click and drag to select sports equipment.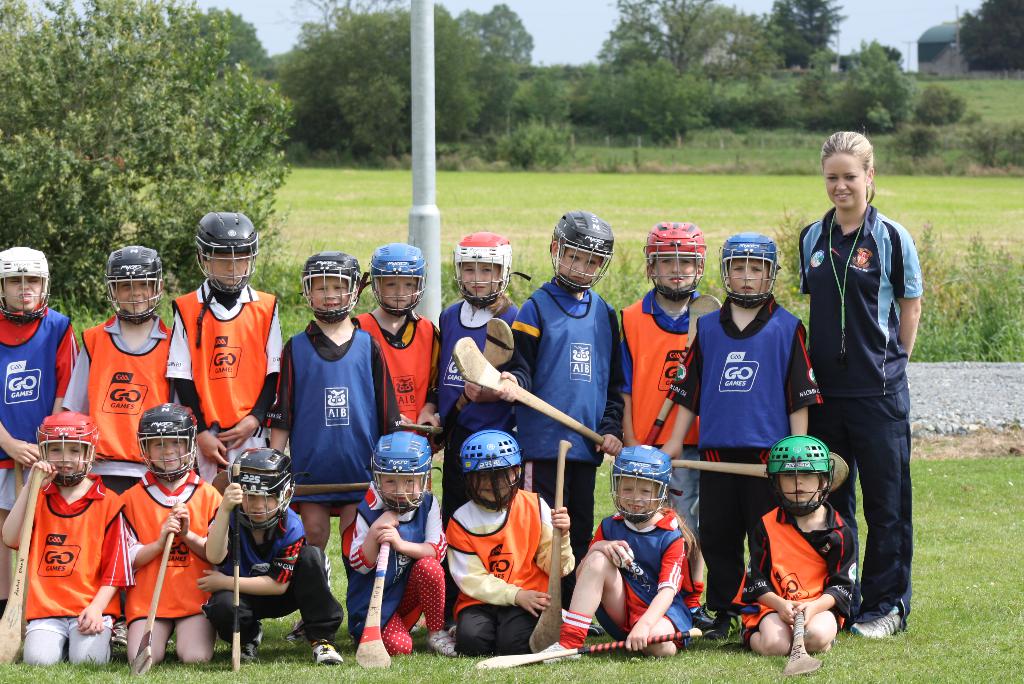
Selection: (451,229,530,309).
